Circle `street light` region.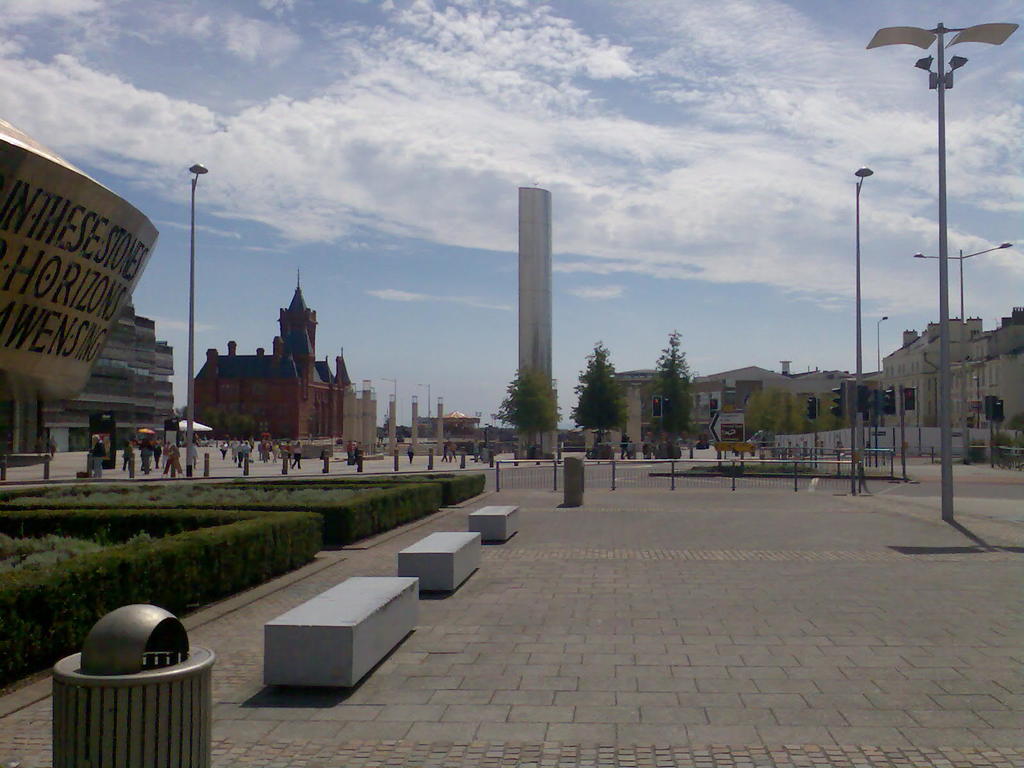
Region: 856,2,1004,411.
